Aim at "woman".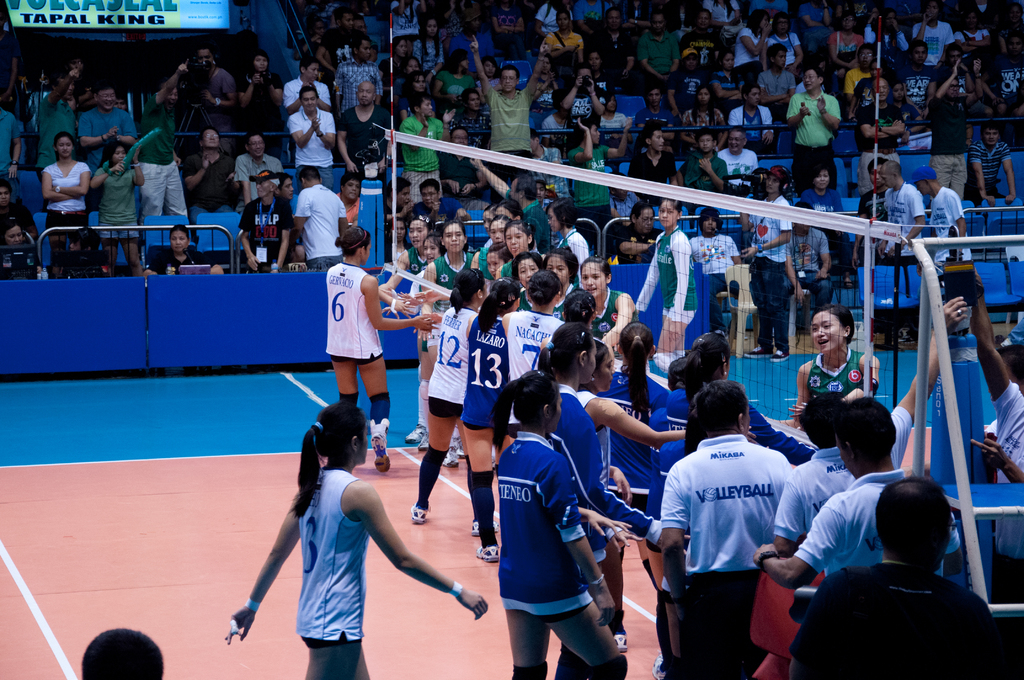
Aimed at rect(145, 220, 220, 278).
